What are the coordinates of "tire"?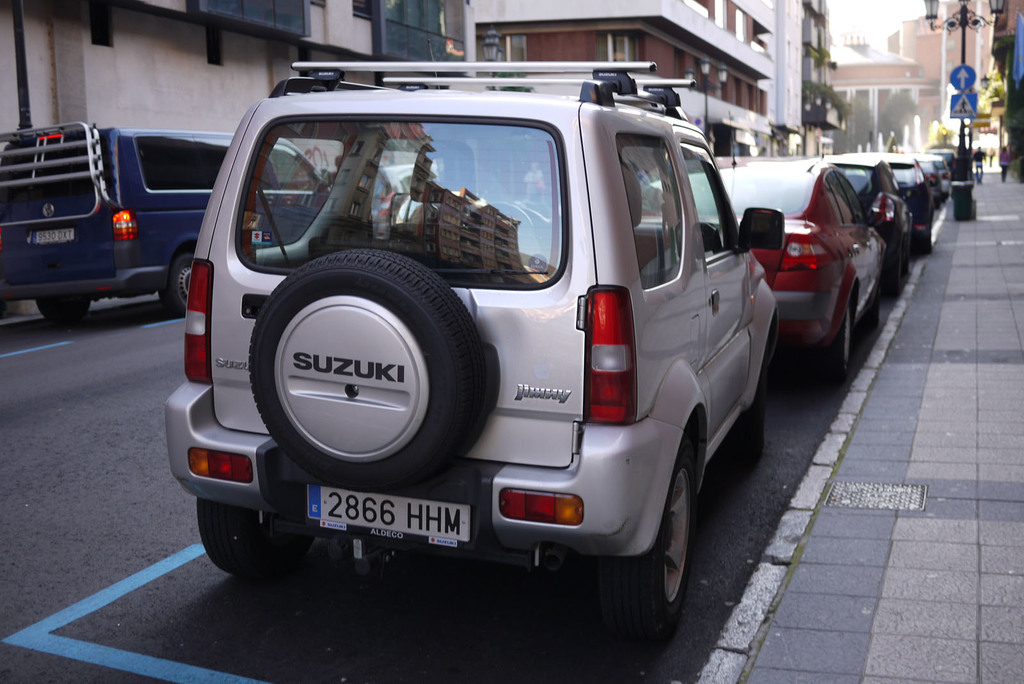
[861,286,880,330].
